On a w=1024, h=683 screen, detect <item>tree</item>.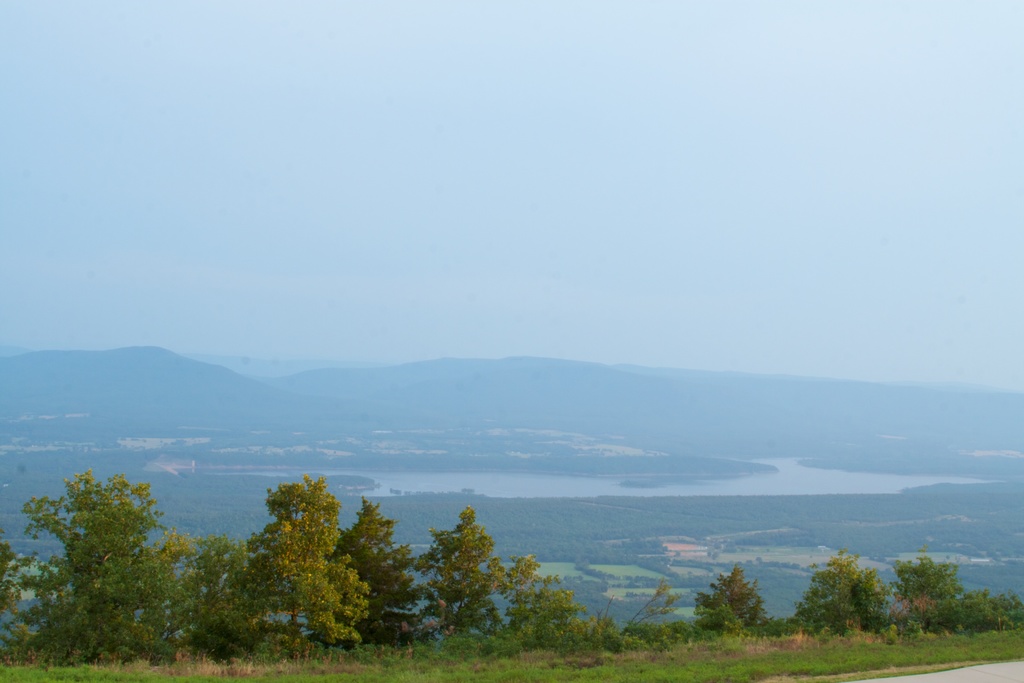
(x1=711, y1=568, x2=785, y2=646).
